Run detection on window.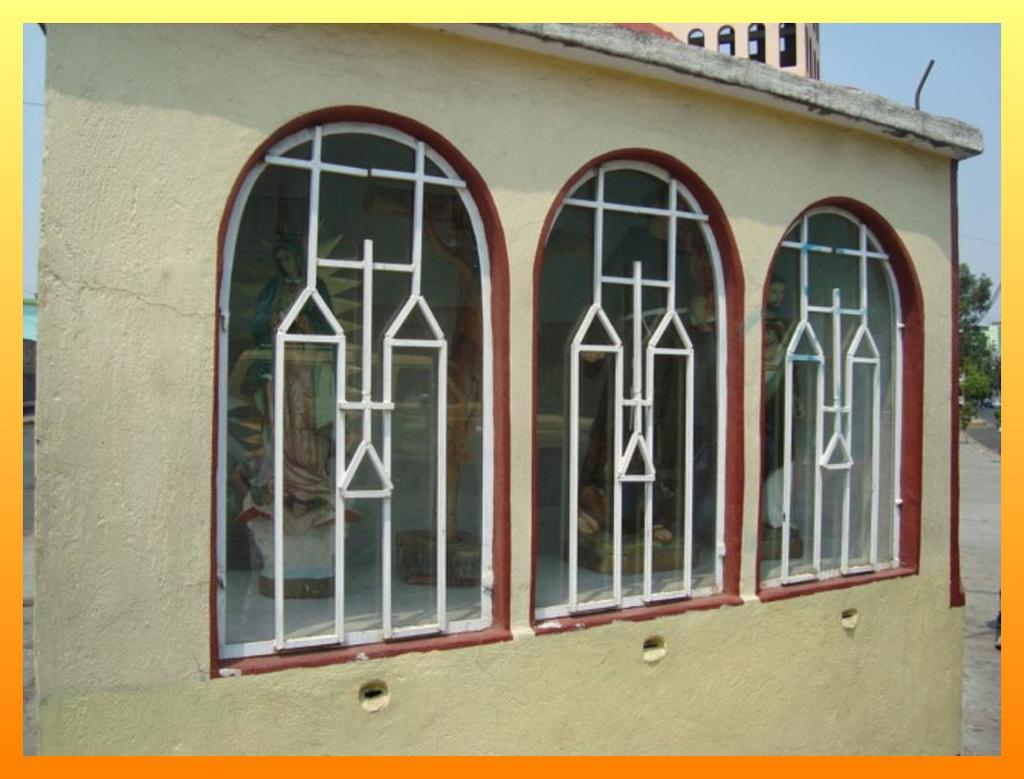
Result: 239, 77, 531, 669.
